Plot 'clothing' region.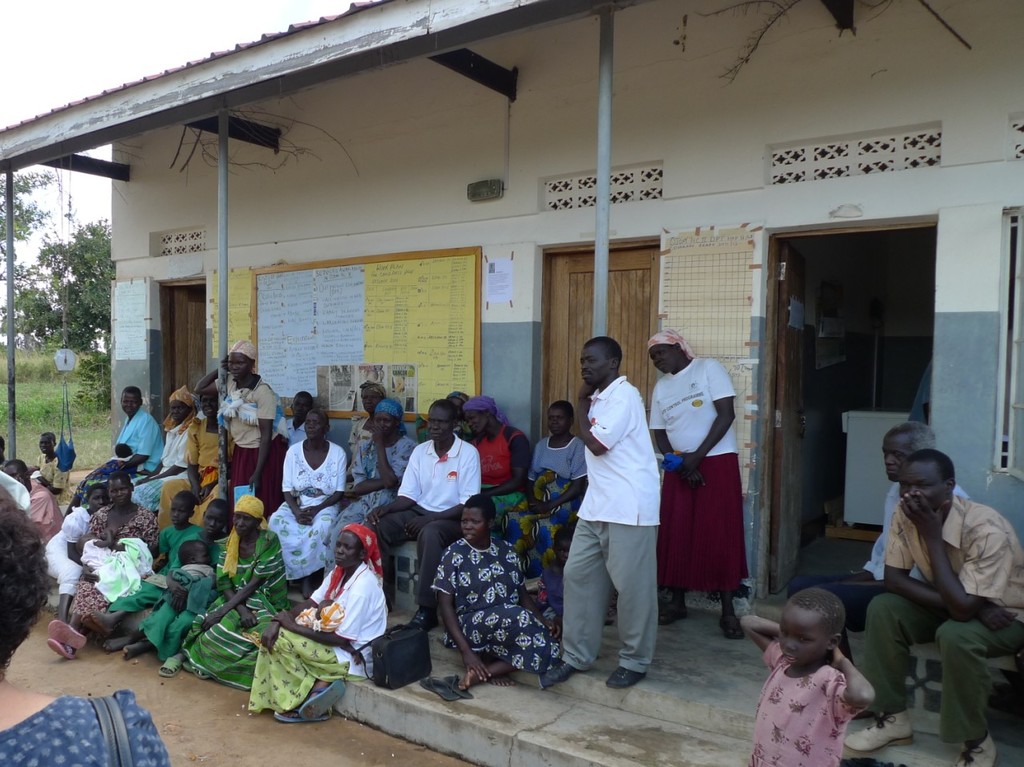
Plotted at (461, 393, 535, 523).
